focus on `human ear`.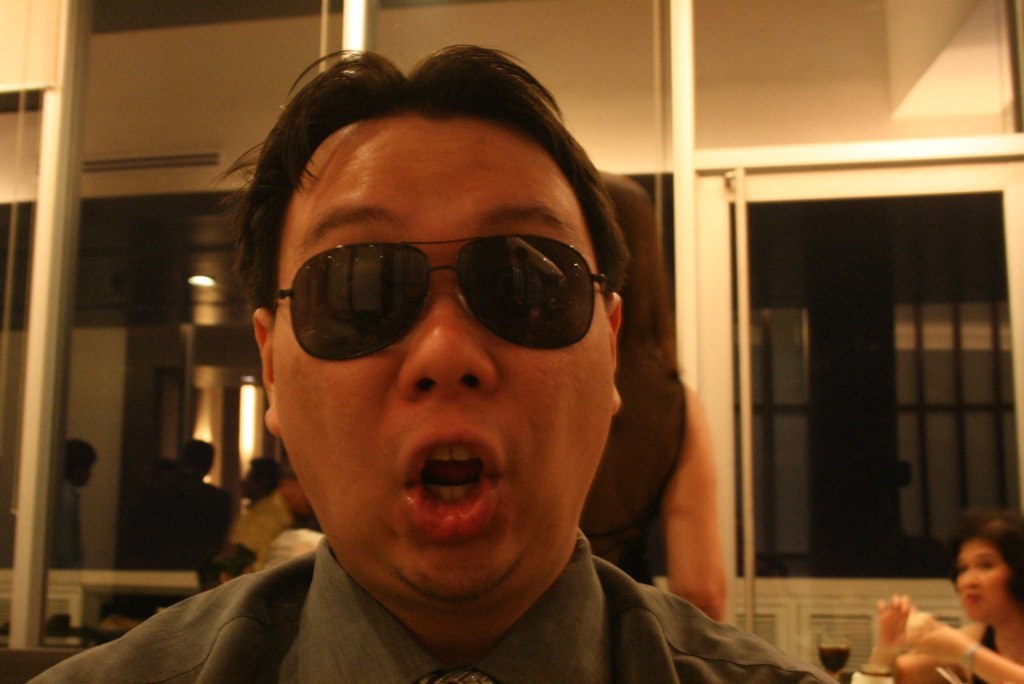
Focused at crop(605, 288, 623, 413).
